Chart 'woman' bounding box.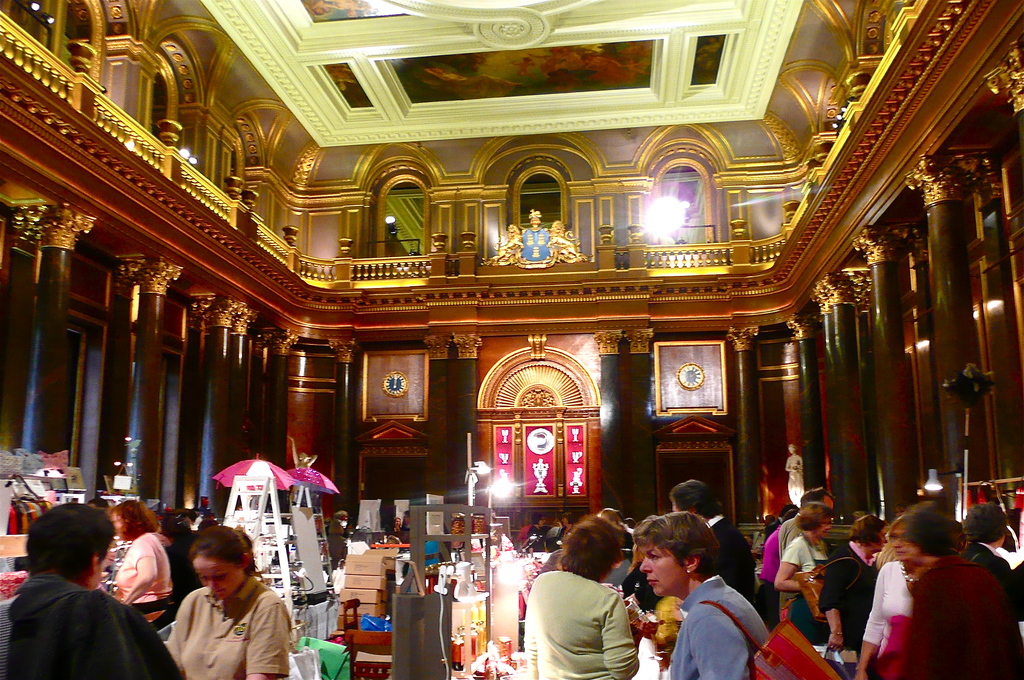
Charted: [110,498,169,623].
